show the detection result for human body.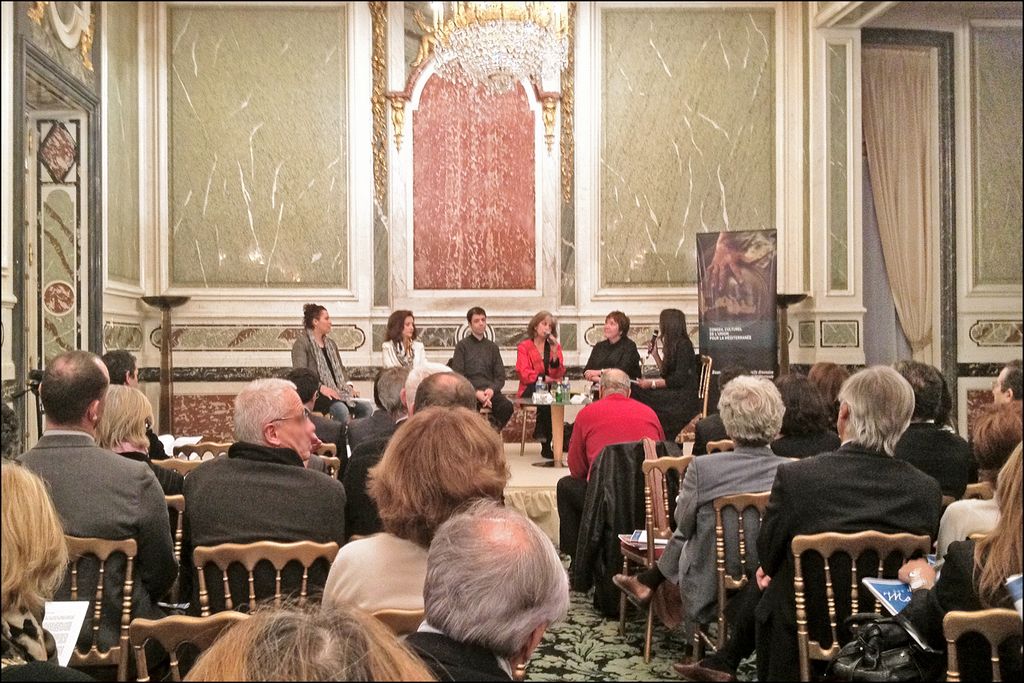
box=[451, 333, 516, 435].
